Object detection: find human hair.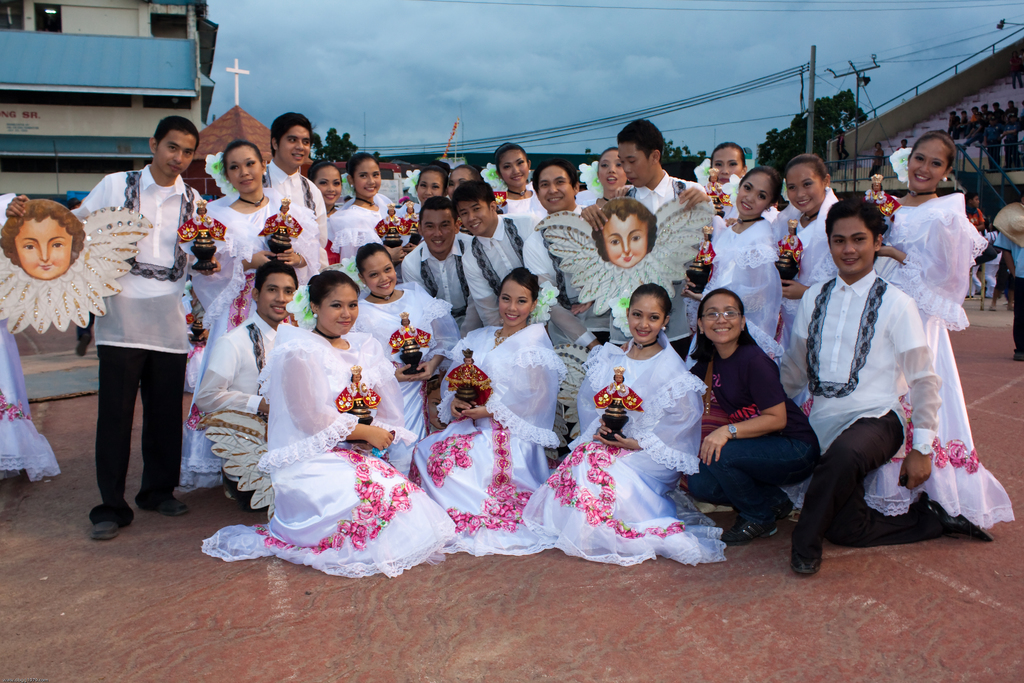
<bbox>964, 190, 980, 204</bbox>.
